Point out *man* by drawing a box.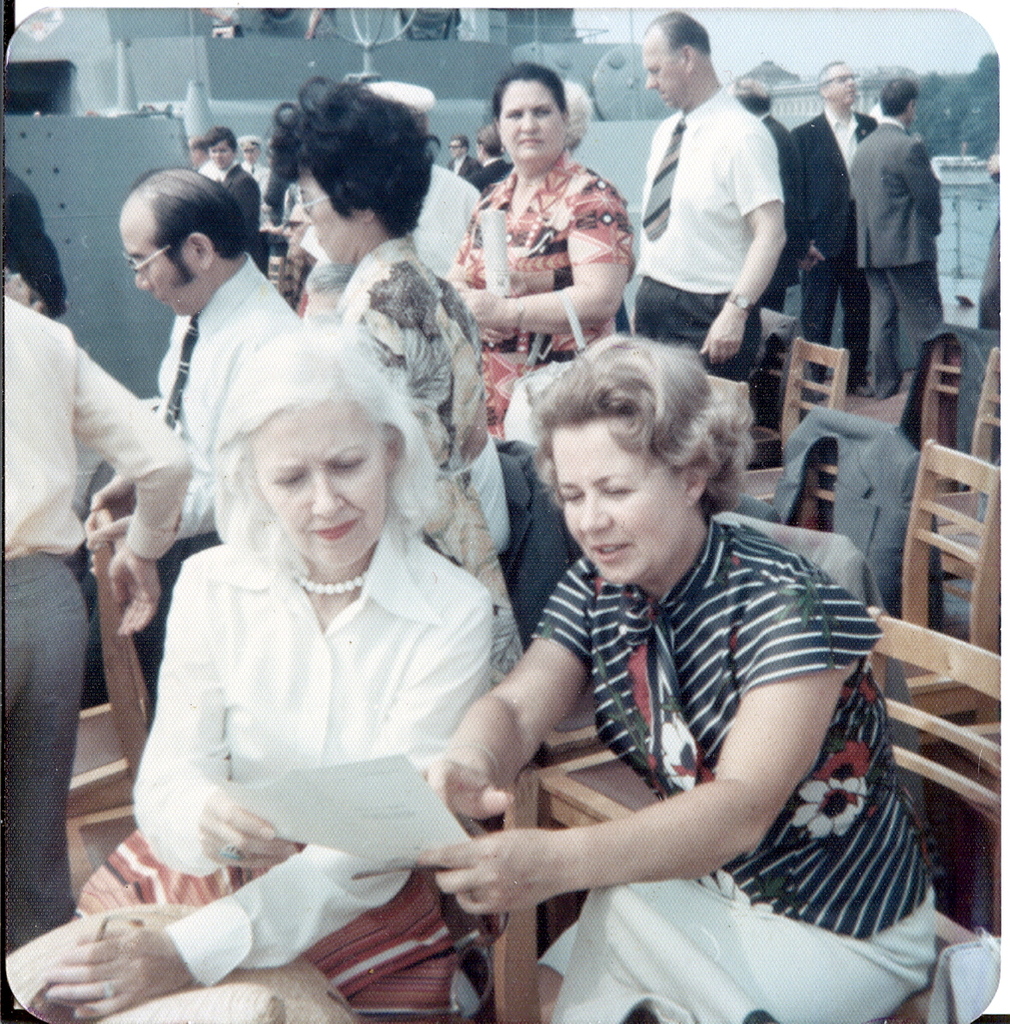
[844,73,946,403].
